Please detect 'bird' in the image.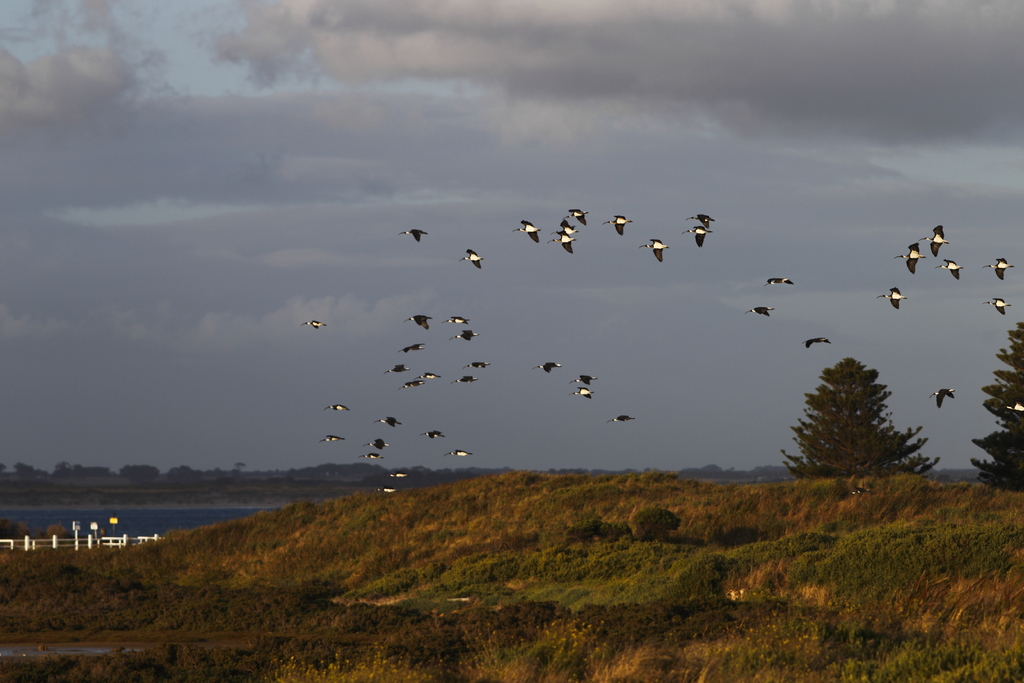
(405,312,434,332).
